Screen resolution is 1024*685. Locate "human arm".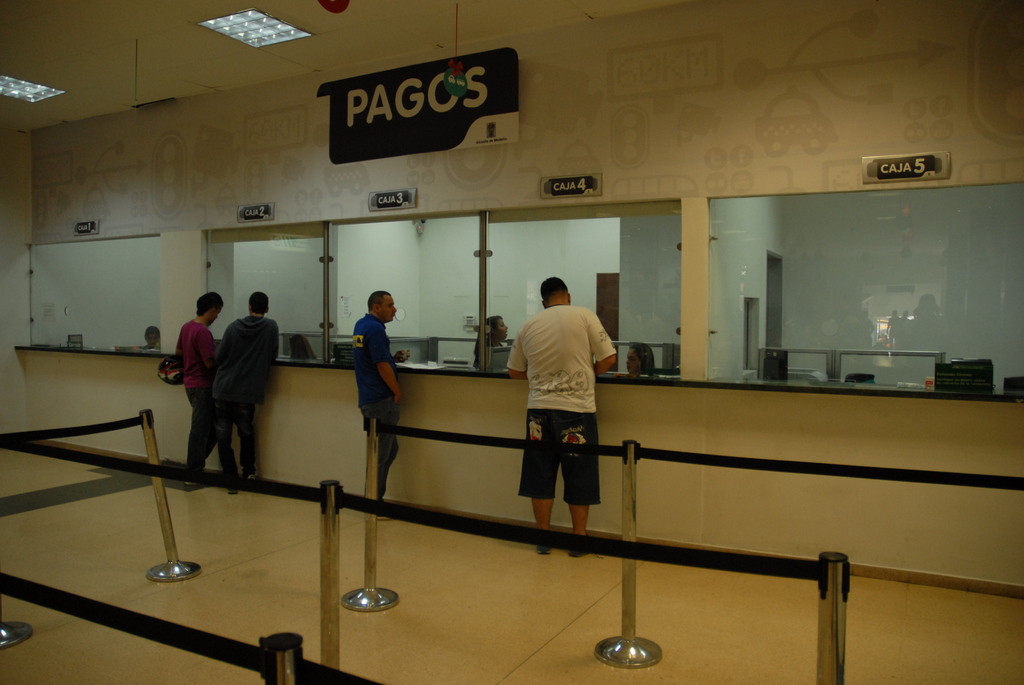
bbox=[581, 304, 617, 378].
